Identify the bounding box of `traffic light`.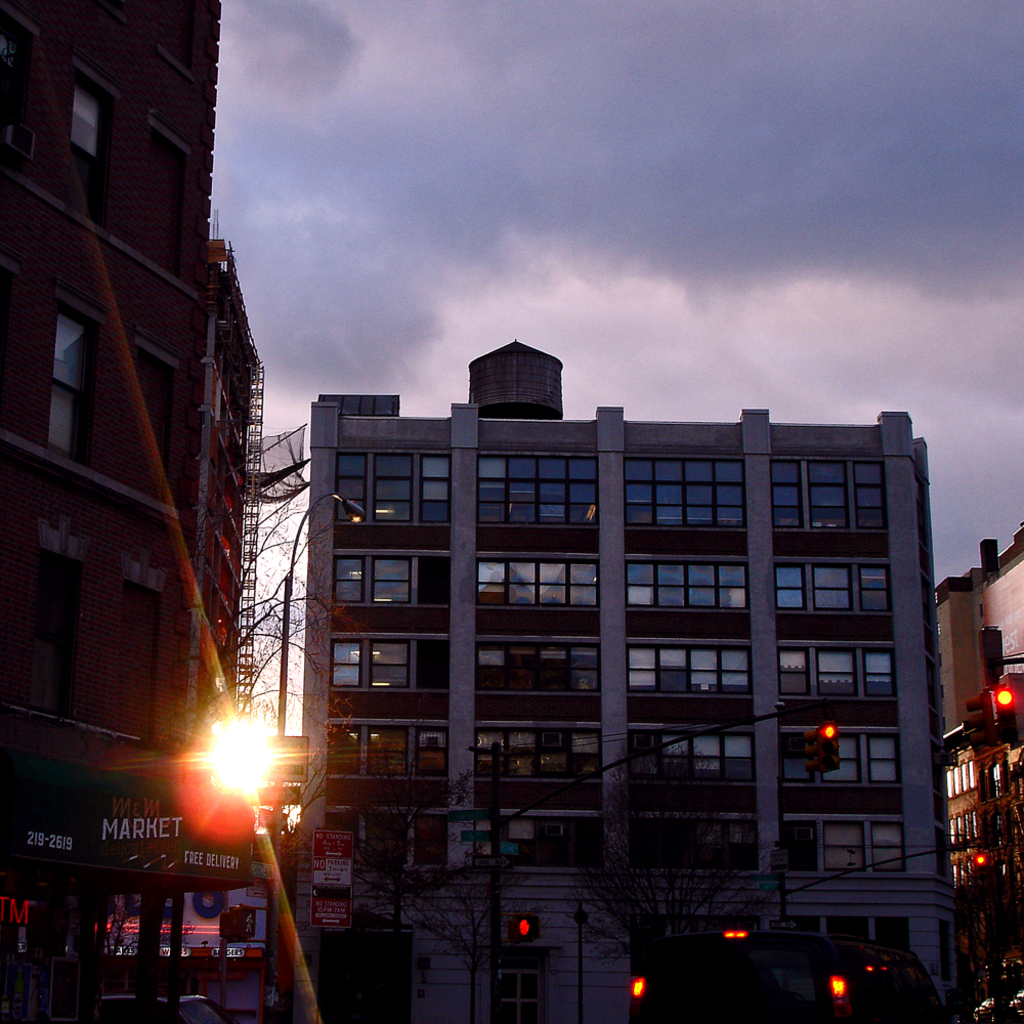
pyautogui.locateOnScreen(800, 724, 839, 772).
